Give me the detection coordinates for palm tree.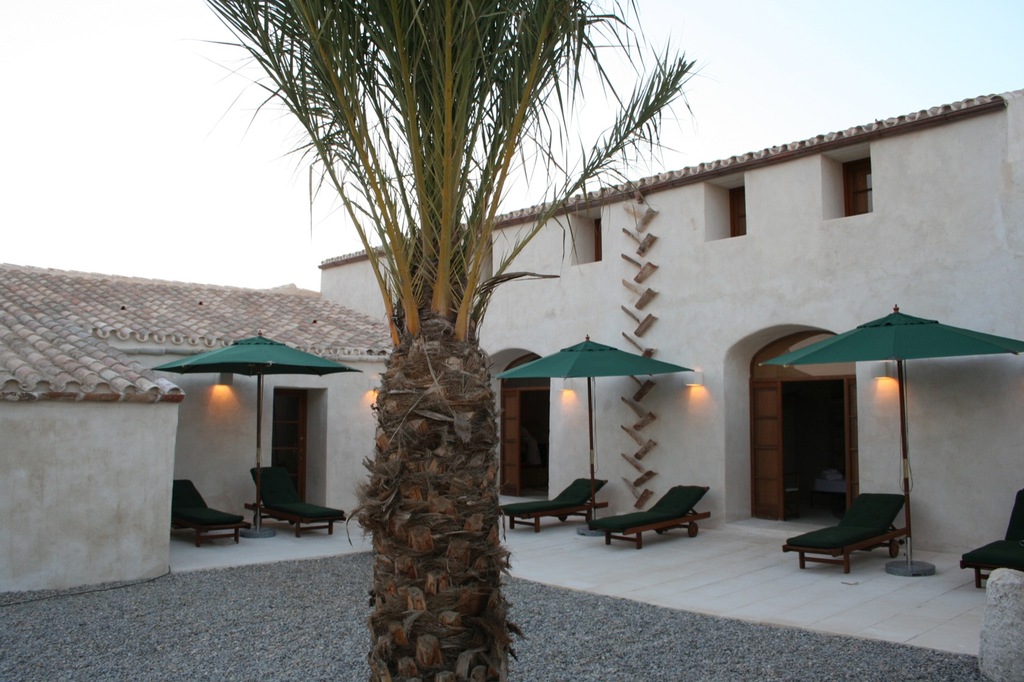
x1=192 y1=0 x2=718 y2=681.
